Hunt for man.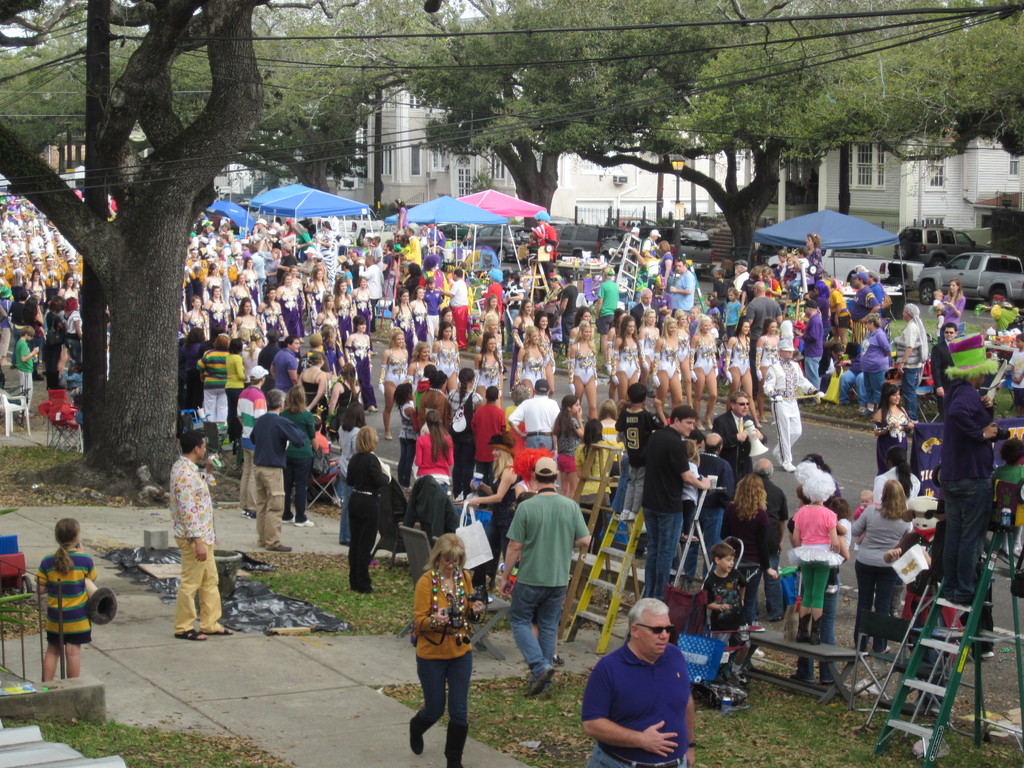
Hunted down at {"left": 233, "top": 365, "right": 270, "bottom": 516}.
